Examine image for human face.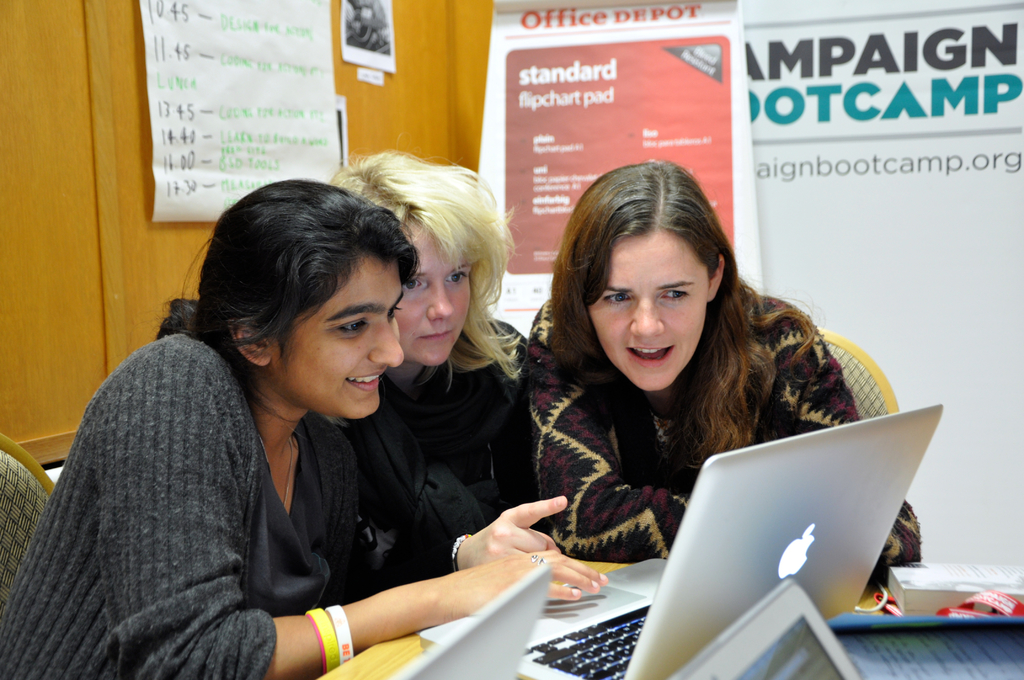
Examination result: [left=273, top=255, right=404, bottom=424].
